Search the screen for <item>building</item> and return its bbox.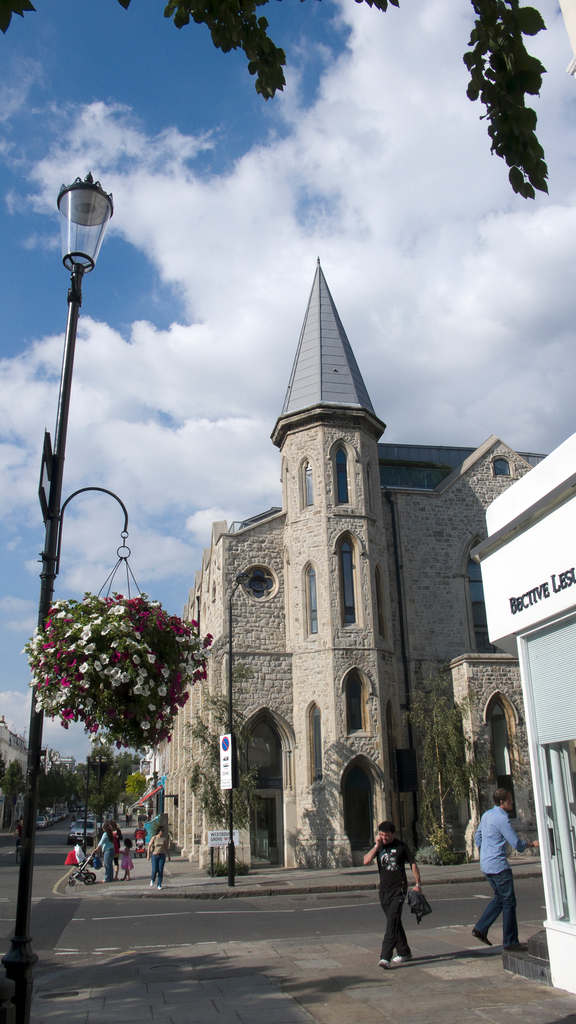
Found: <box>469,412,575,996</box>.
